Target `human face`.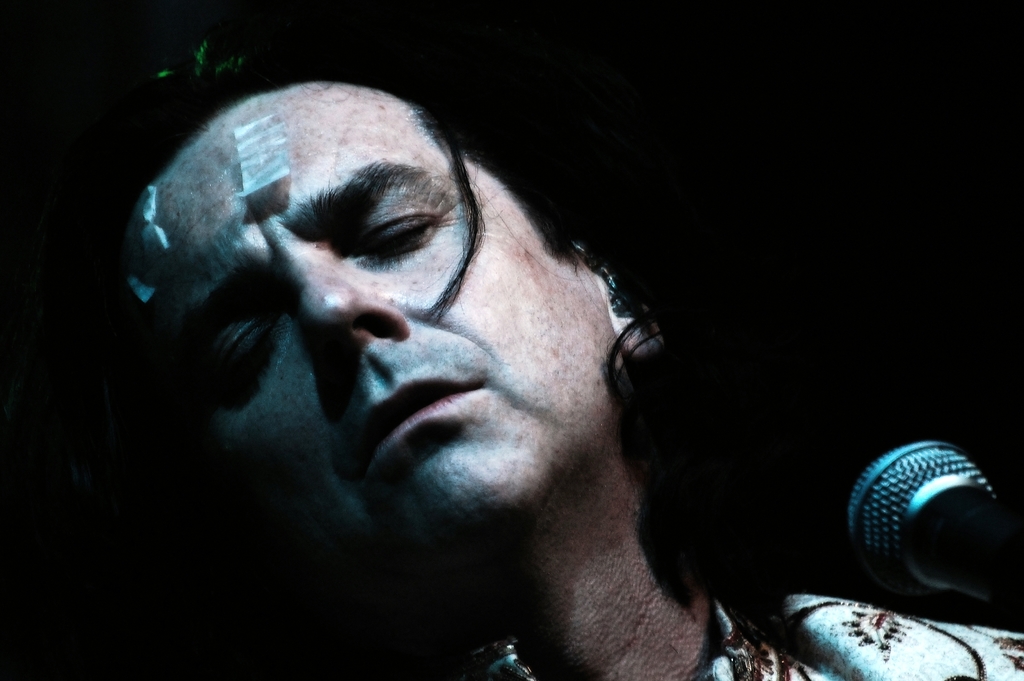
Target region: [x1=136, y1=67, x2=630, y2=587].
